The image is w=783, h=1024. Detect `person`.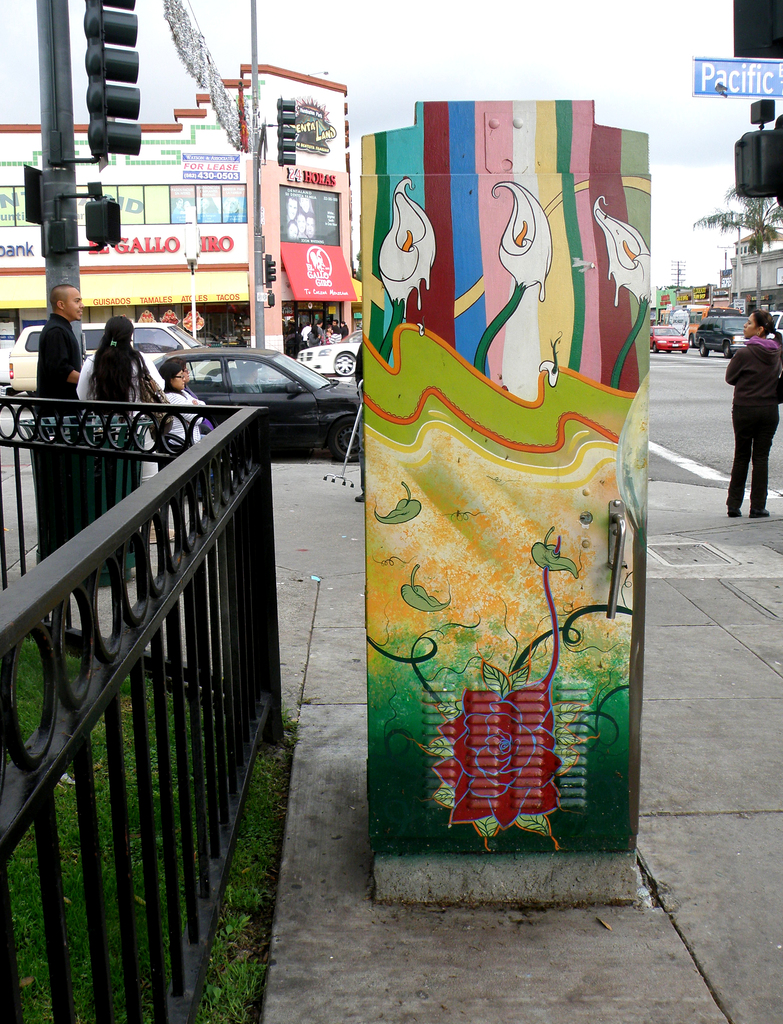
Detection: {"x1": 157, "y1": 358, "x2": 209, "y2": 445}.
